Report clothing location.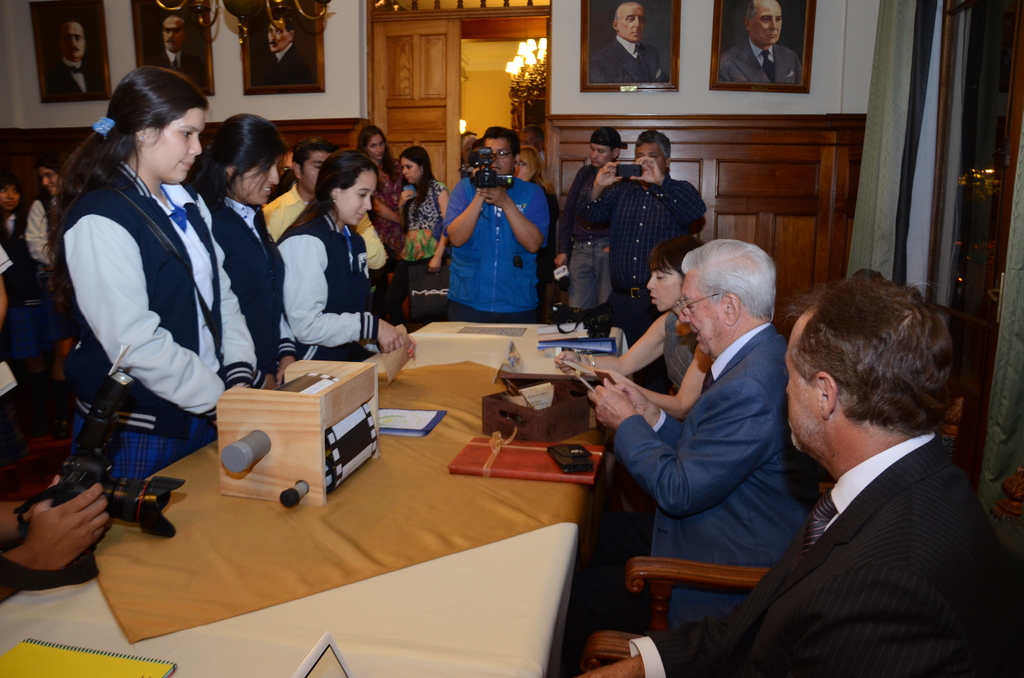
Report: bbox(24, 188, 70, 339).
